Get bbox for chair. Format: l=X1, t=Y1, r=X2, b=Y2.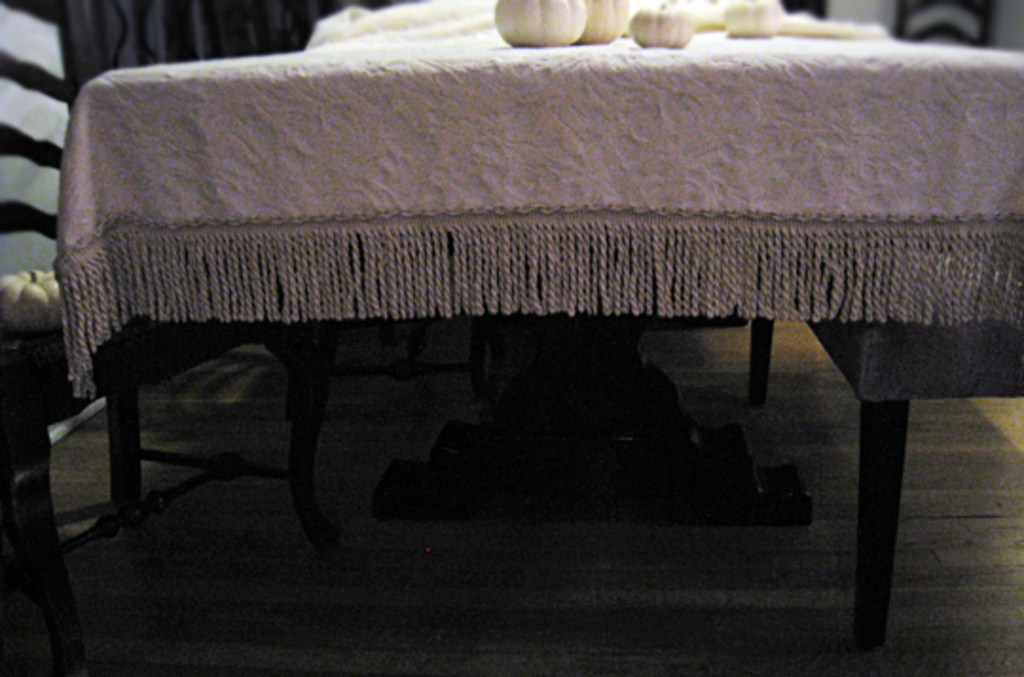
l=0, t=0, r=328, b=584.
